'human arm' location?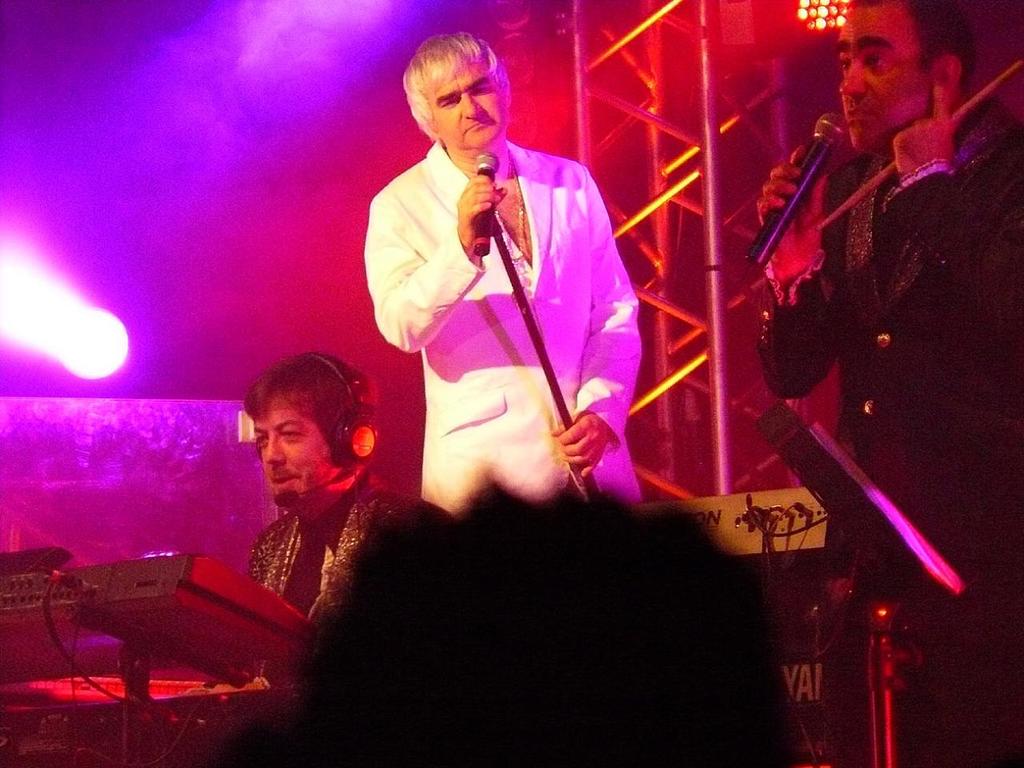
[x1=888, y1=74, x2=1023, y2=346]
